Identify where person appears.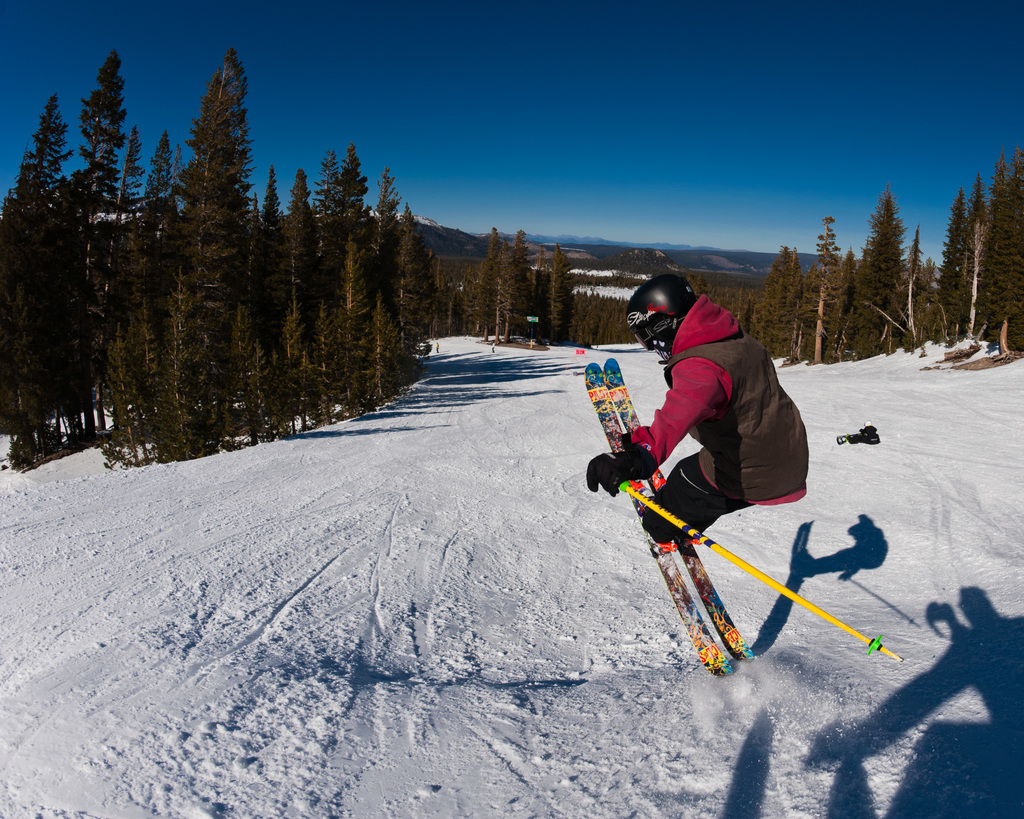
Appears at 432/337/442/354.
